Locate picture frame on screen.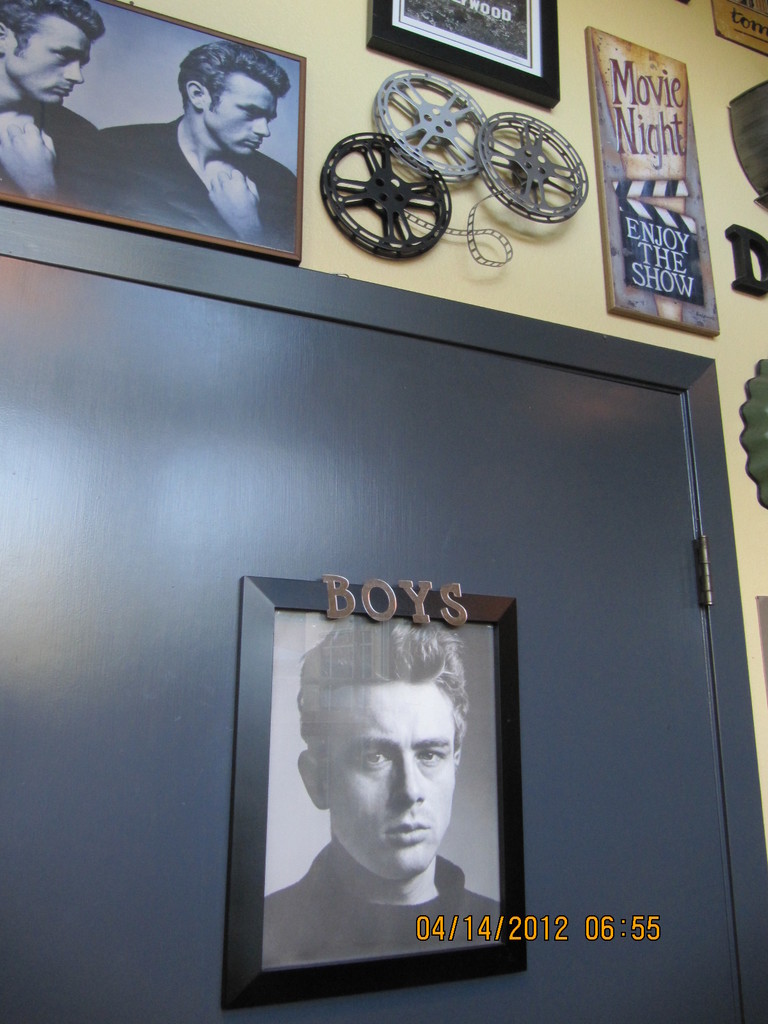
On screen at region(0, 0, 308, 266).
